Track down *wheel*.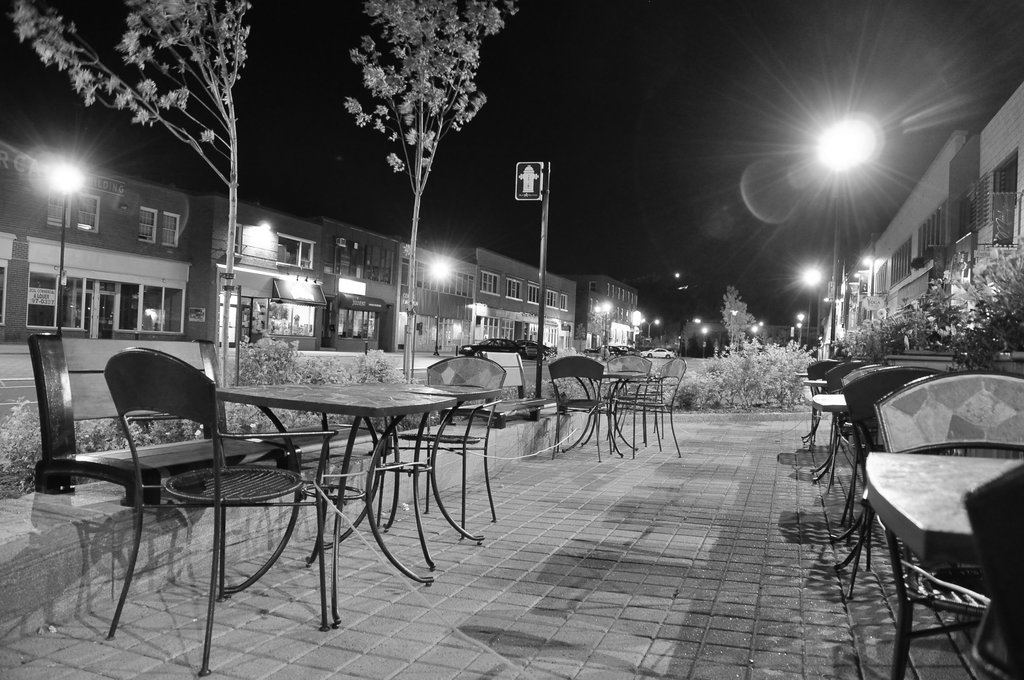
Tracked to box(666, 352, 671, 358).
